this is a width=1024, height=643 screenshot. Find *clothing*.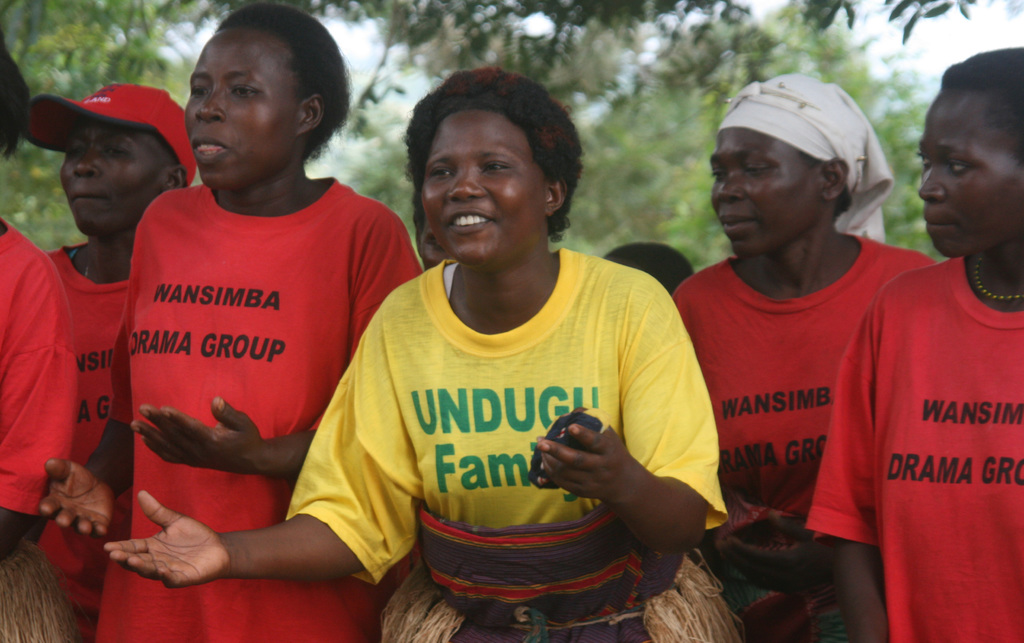
Bounding box: 0:216:83:519.
